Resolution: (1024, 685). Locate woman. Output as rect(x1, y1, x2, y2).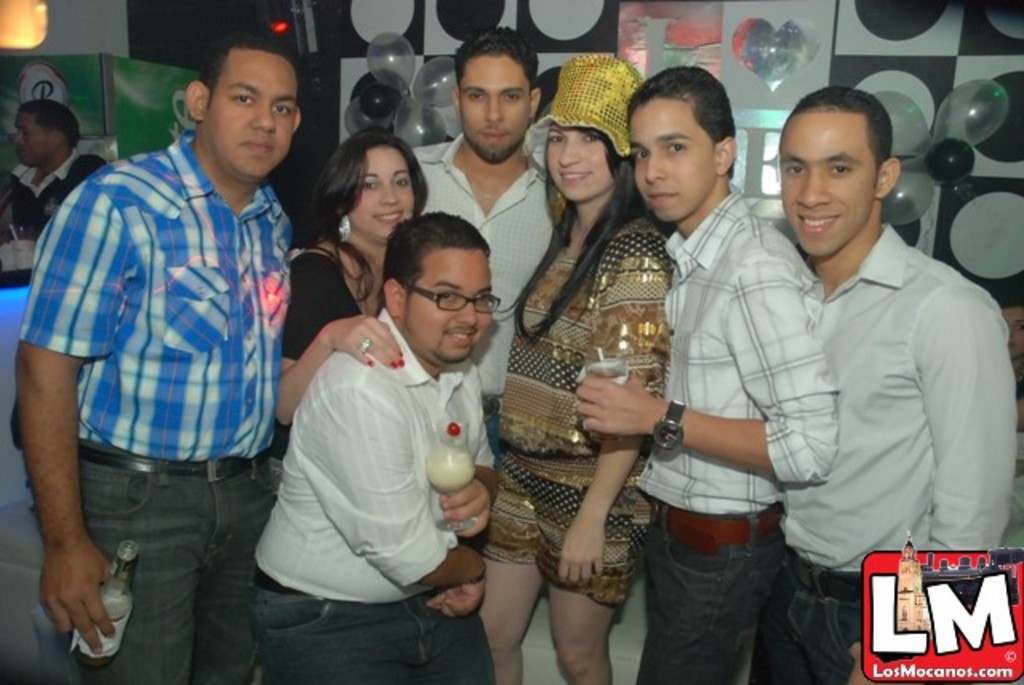
rect(474, 43, 672, 683).
